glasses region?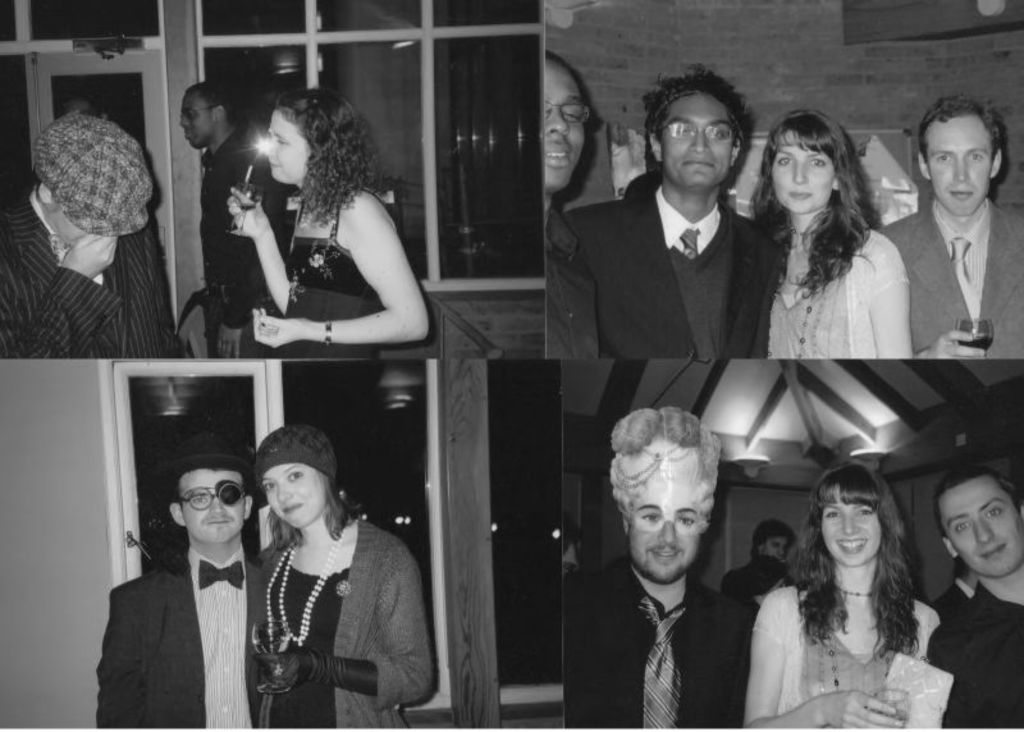
region(543, 102, 591, 125)
